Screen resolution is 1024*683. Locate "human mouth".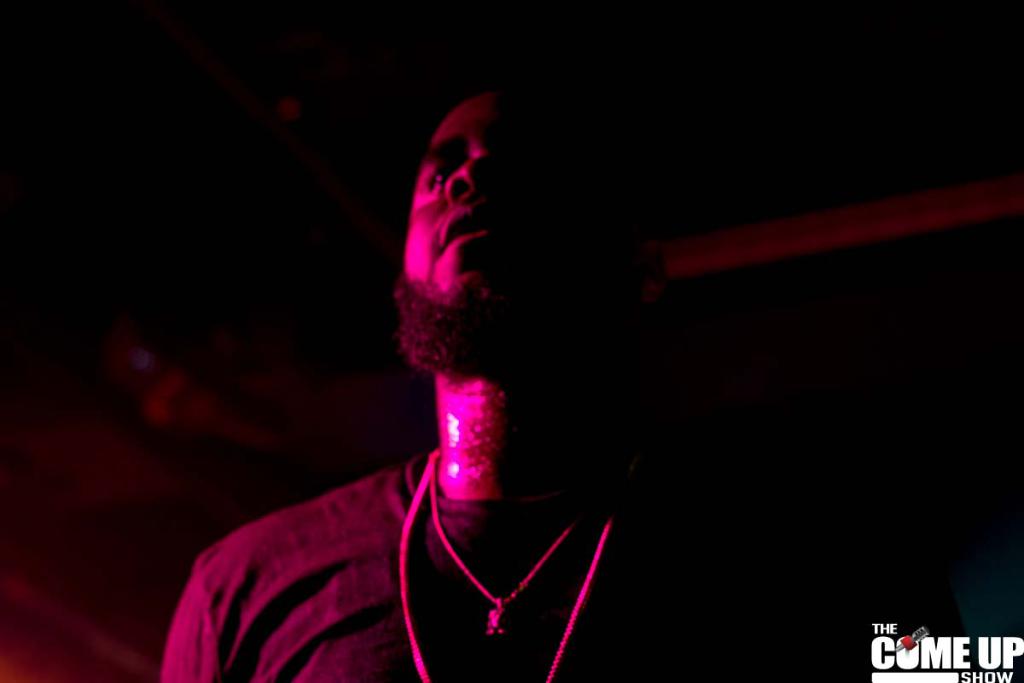
{"x1": 428, "y1": 198, "x2": 526, "y2": 264}.
